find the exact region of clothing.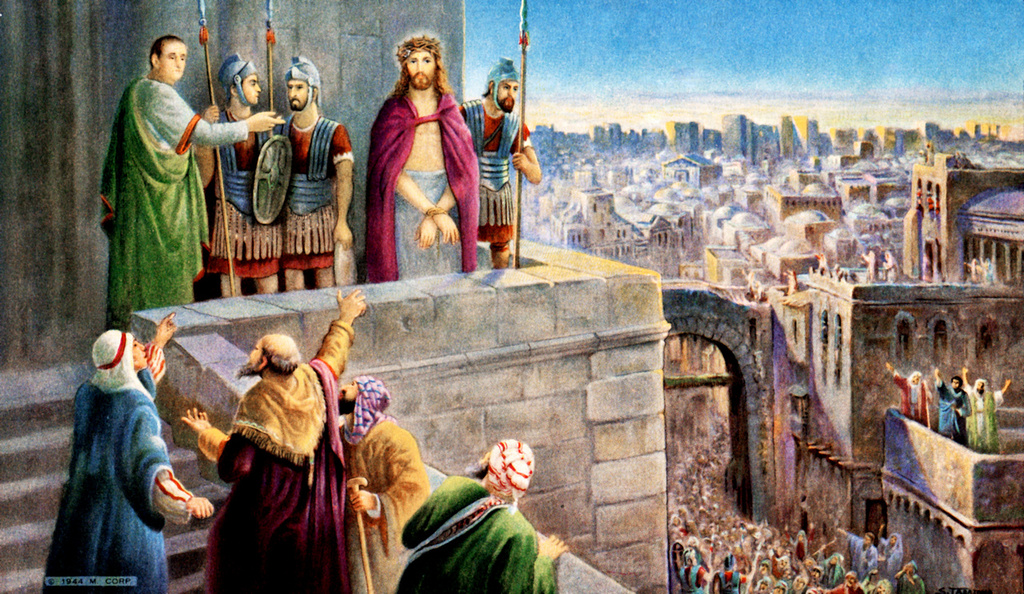
Exact region: 878, 530, 907, 580.
